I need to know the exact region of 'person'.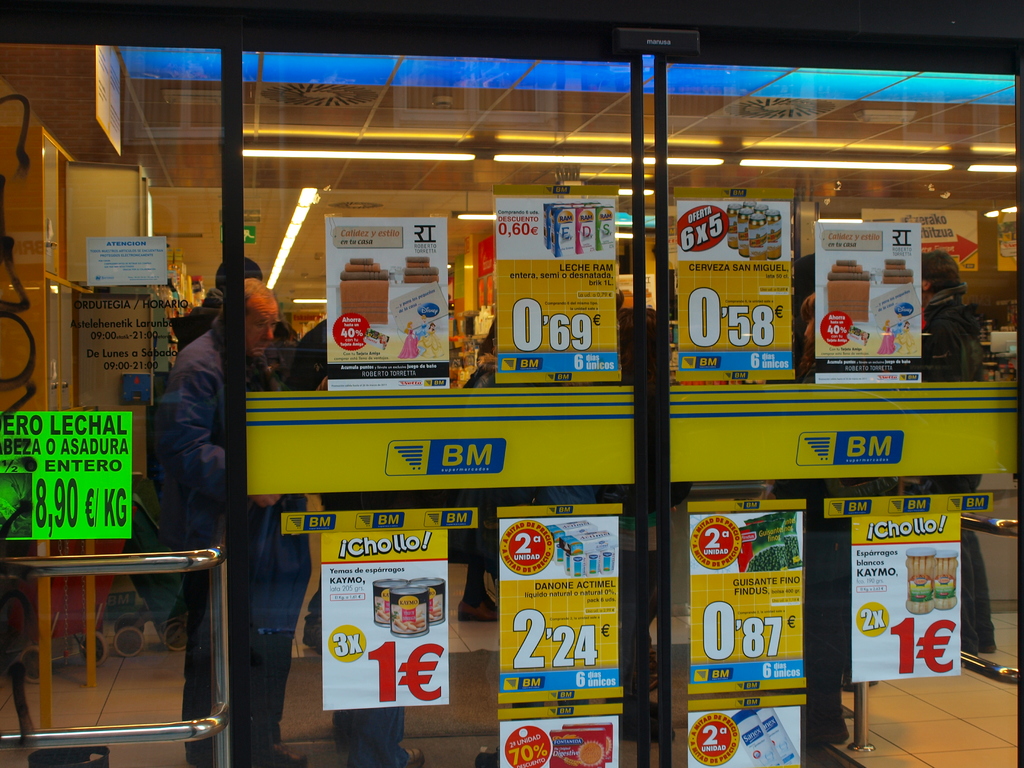
Region: detection(913, 244, 986, 663).
